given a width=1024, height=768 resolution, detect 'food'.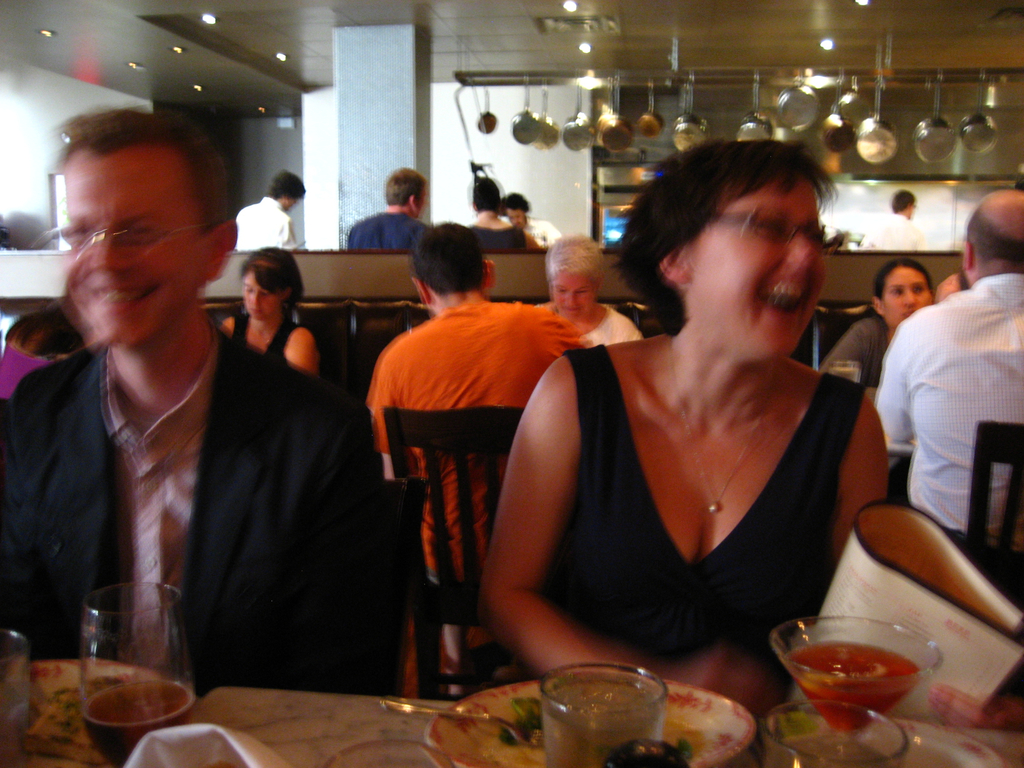
crop(767, 625, 932, 717).
